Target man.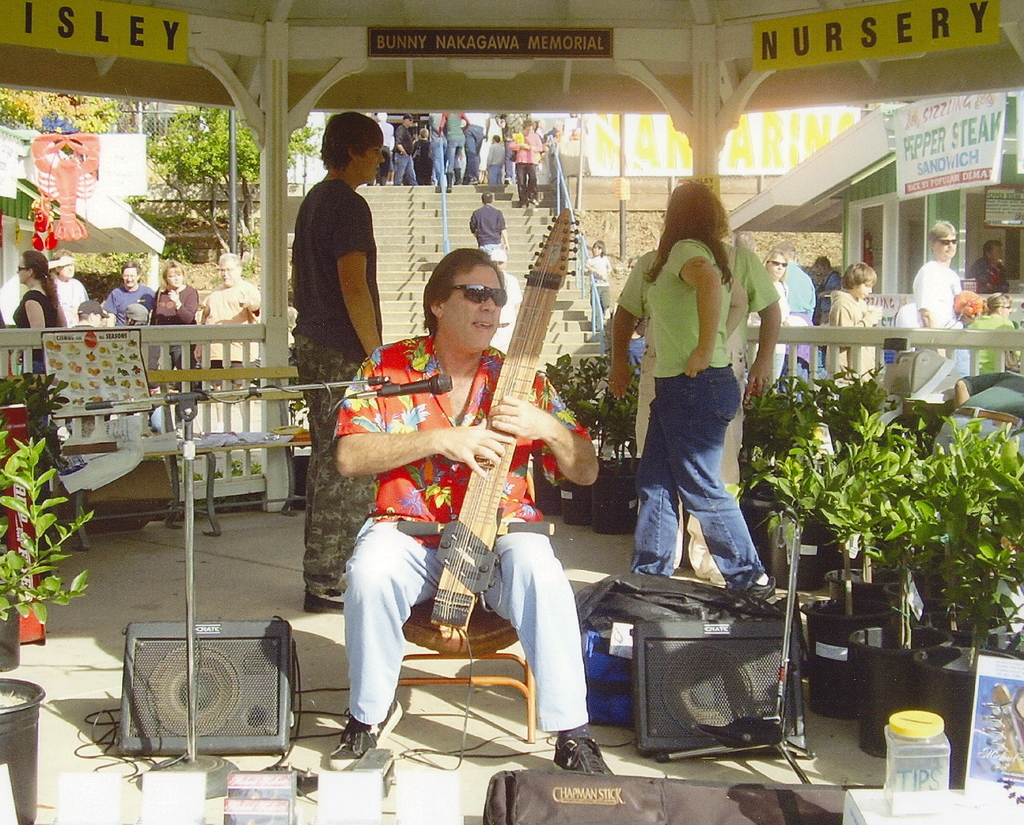
Target region: x1=909, y1=218, x2=968, y2=372.
